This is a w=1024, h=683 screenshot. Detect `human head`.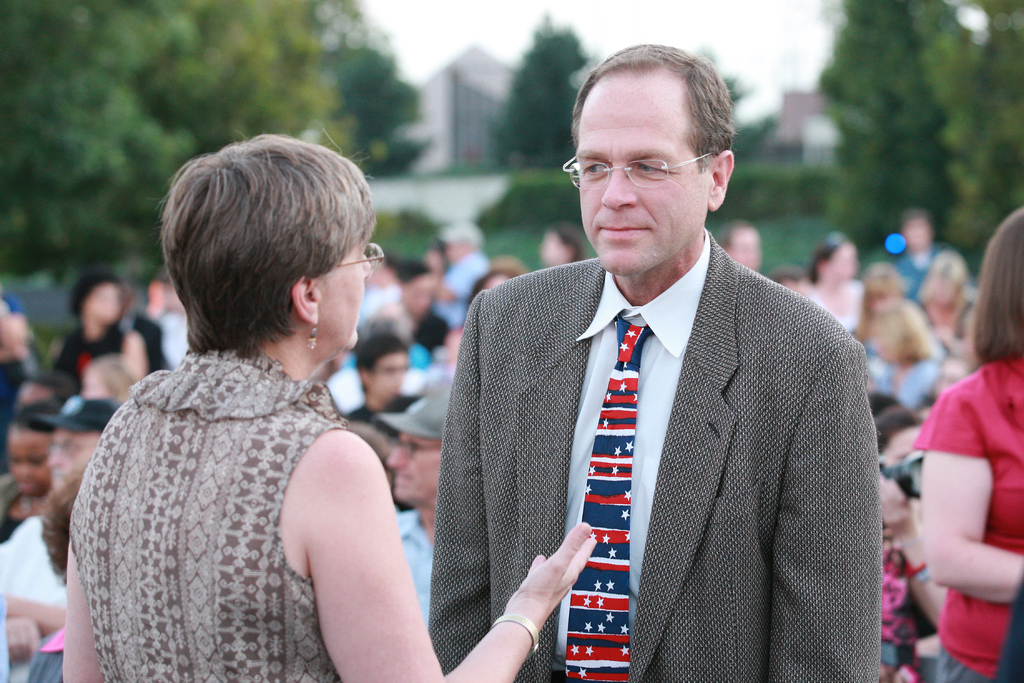
[x1=6, y1=407, x2=61, y2=490].
